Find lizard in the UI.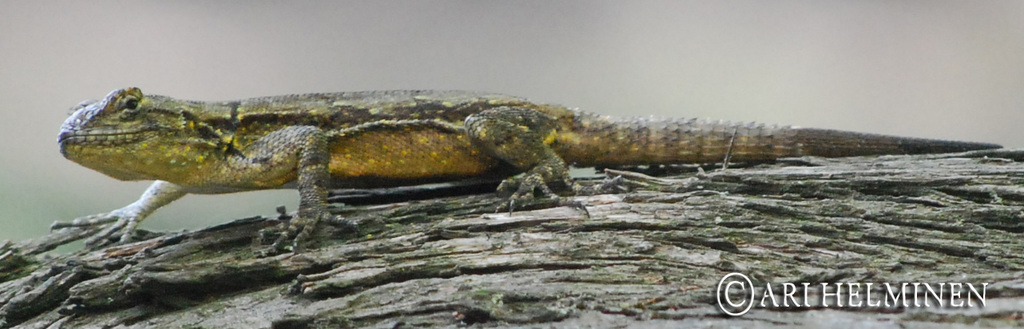
UI element at [61, 91, 1001, 250].
